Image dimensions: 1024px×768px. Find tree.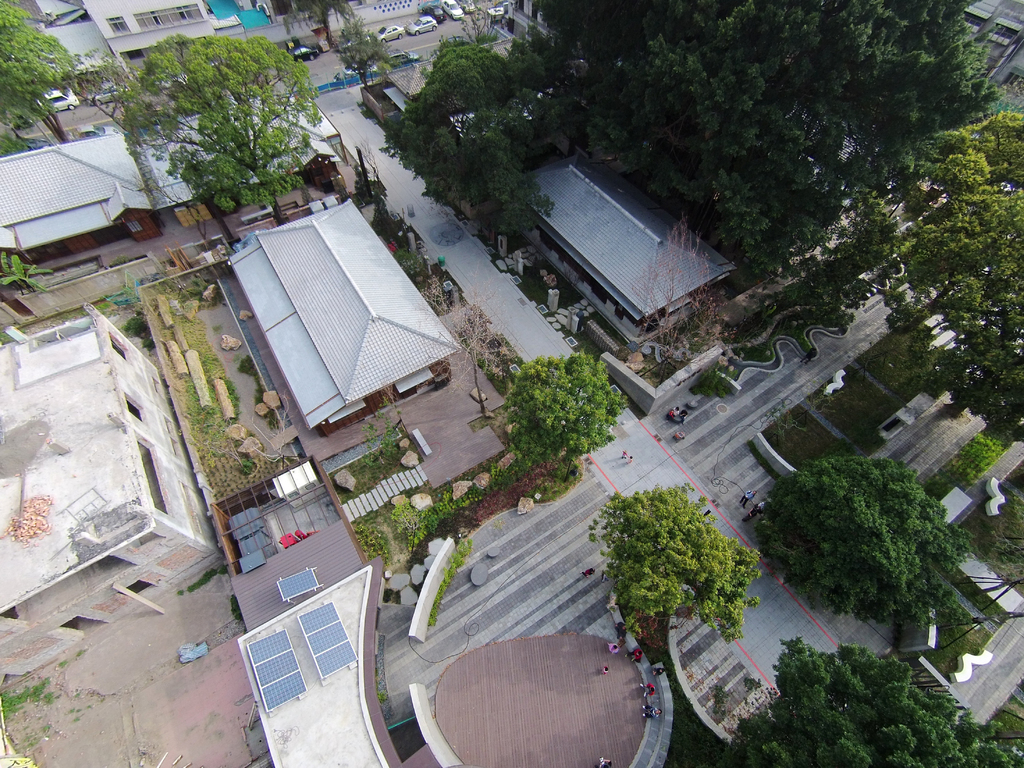
BBox(419, 273, 511, 420).
